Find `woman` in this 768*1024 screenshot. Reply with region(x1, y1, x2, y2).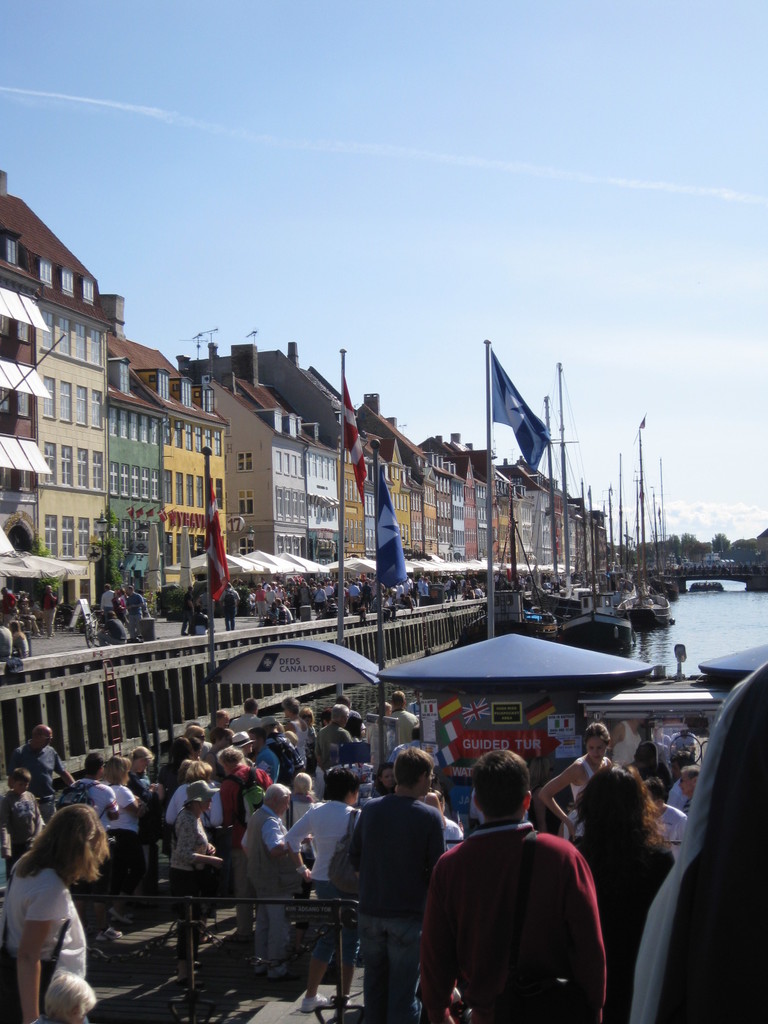
region(397, 593, 410, 609).
